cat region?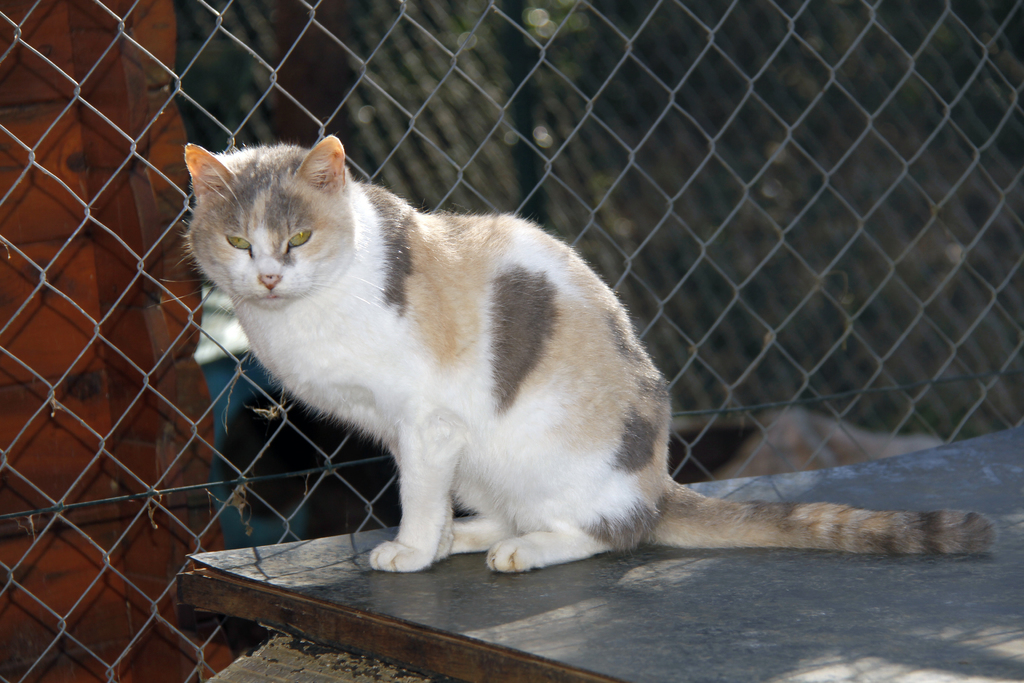
rect(178, 140, 1001, 577)
